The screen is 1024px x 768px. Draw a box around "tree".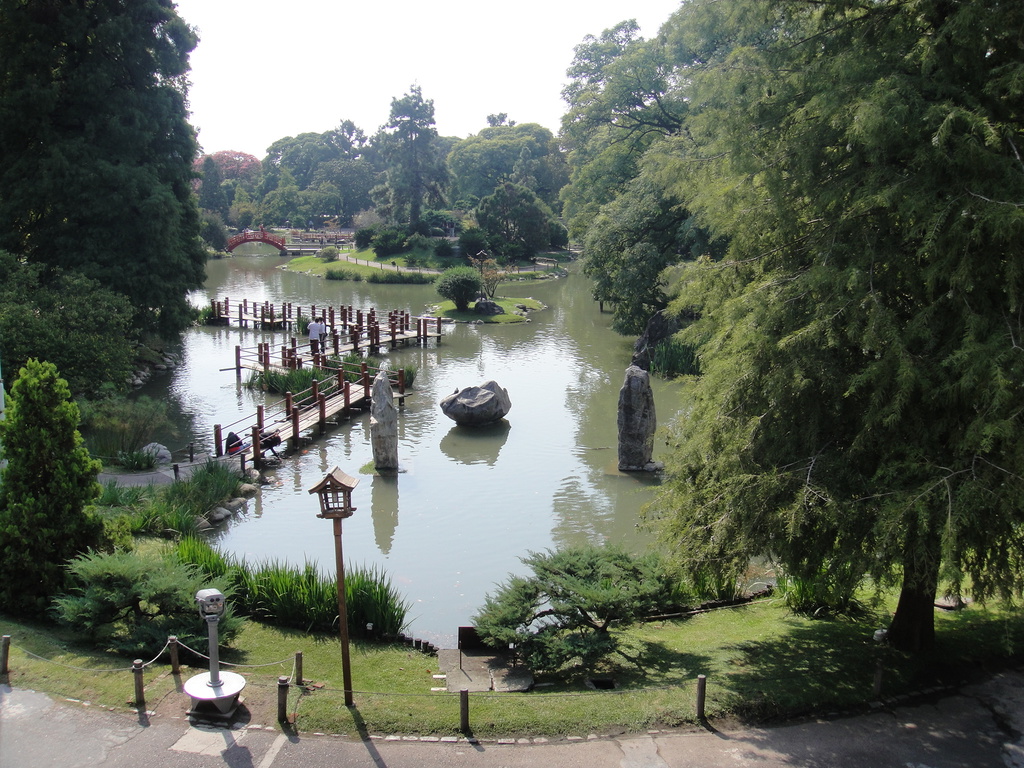
x1=548 y1=18 x2=689 y2=342.
